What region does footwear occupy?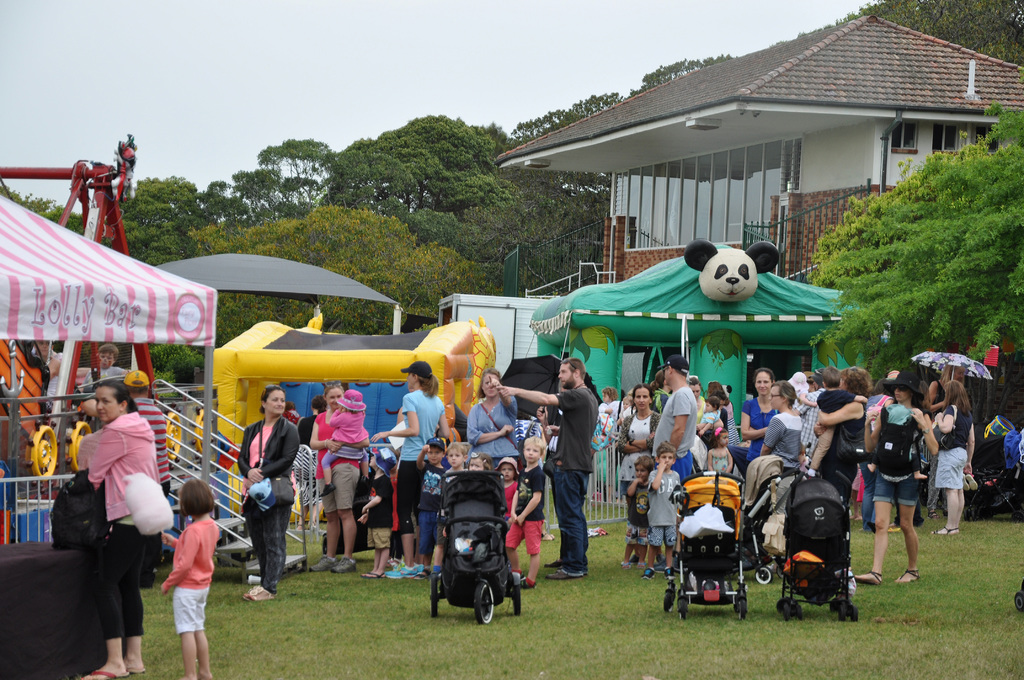
region(330, 552, 353, 572).
